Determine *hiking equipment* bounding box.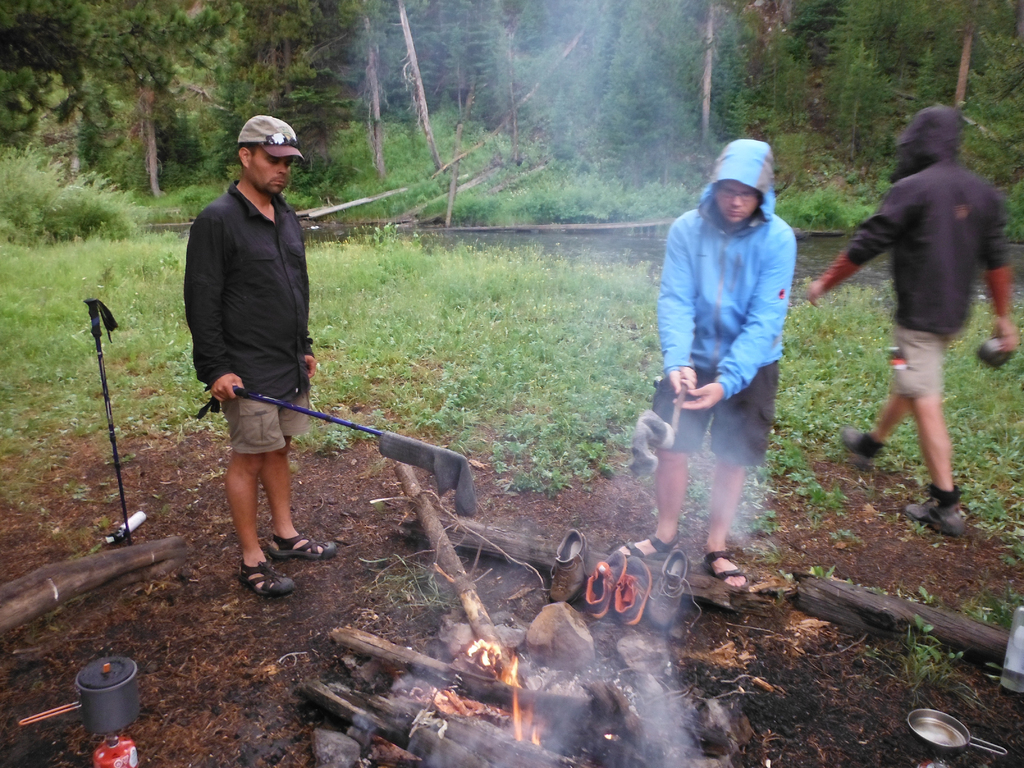
Determined: 193, 384, 382, 436.
